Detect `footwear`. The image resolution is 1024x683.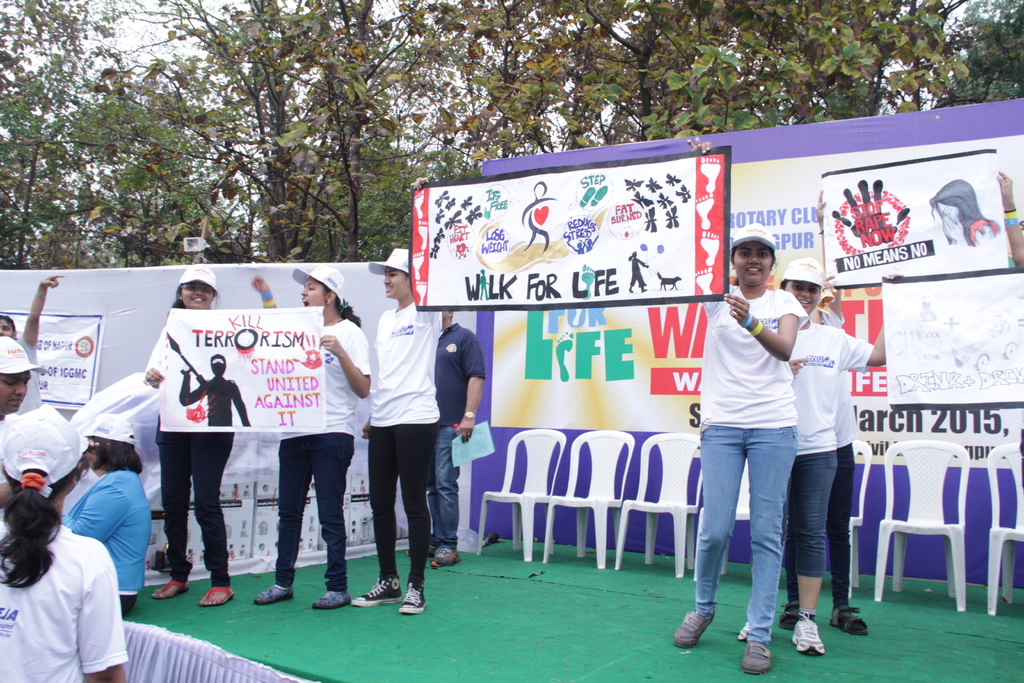
742 645 771 672.
